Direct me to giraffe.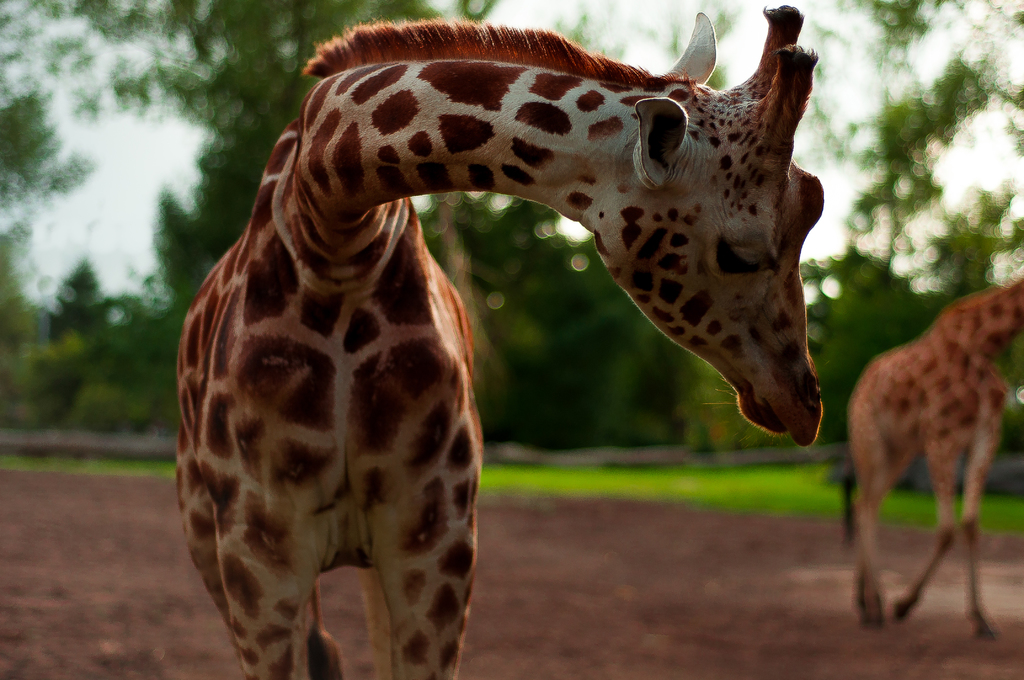
Direction: l=846, t=275, r=1023, b=633.
